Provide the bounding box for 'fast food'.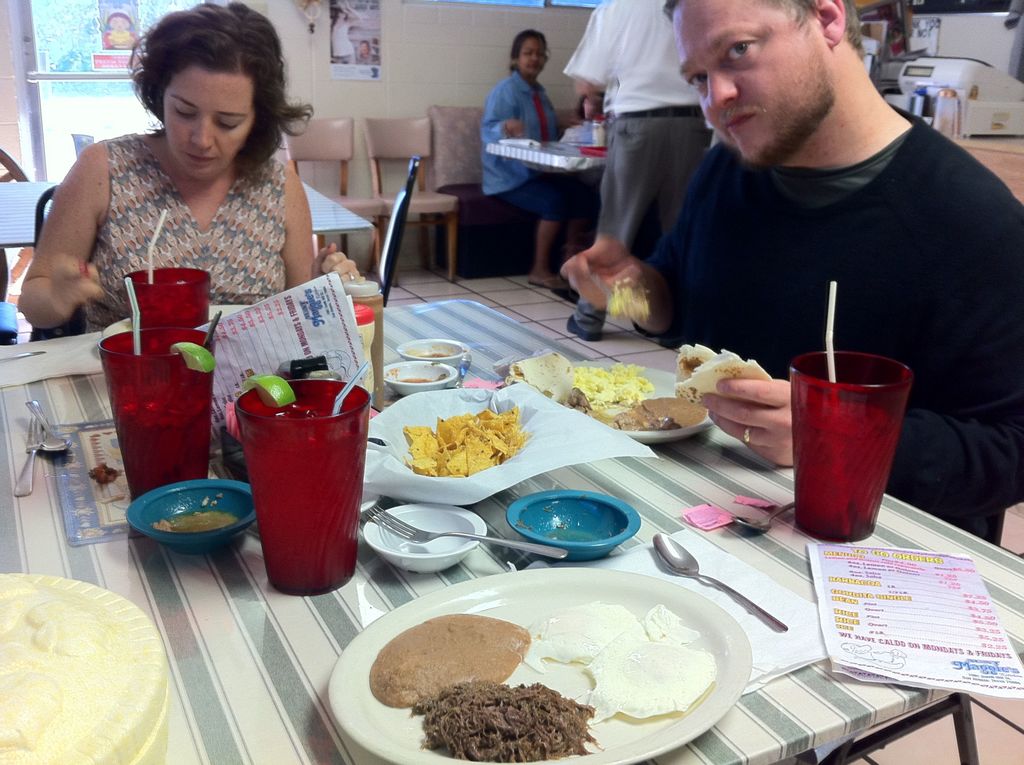
<region>573, 362, 650, 396</region>.
